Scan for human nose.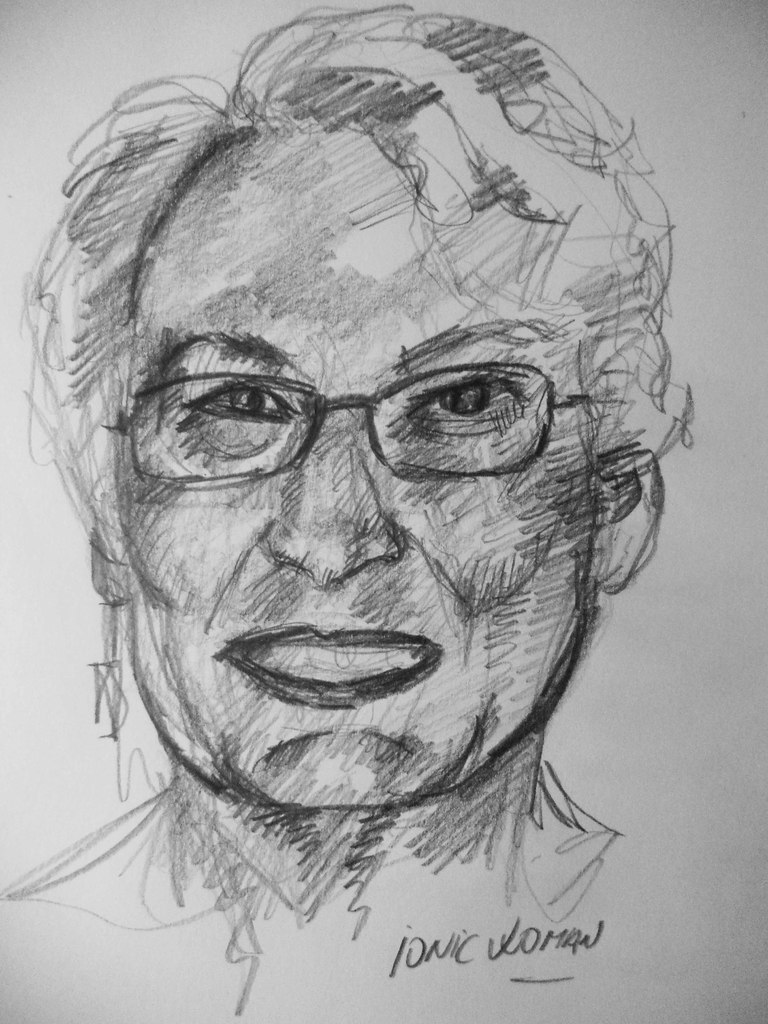
Scan result: region(262, 424, 399, 589).
